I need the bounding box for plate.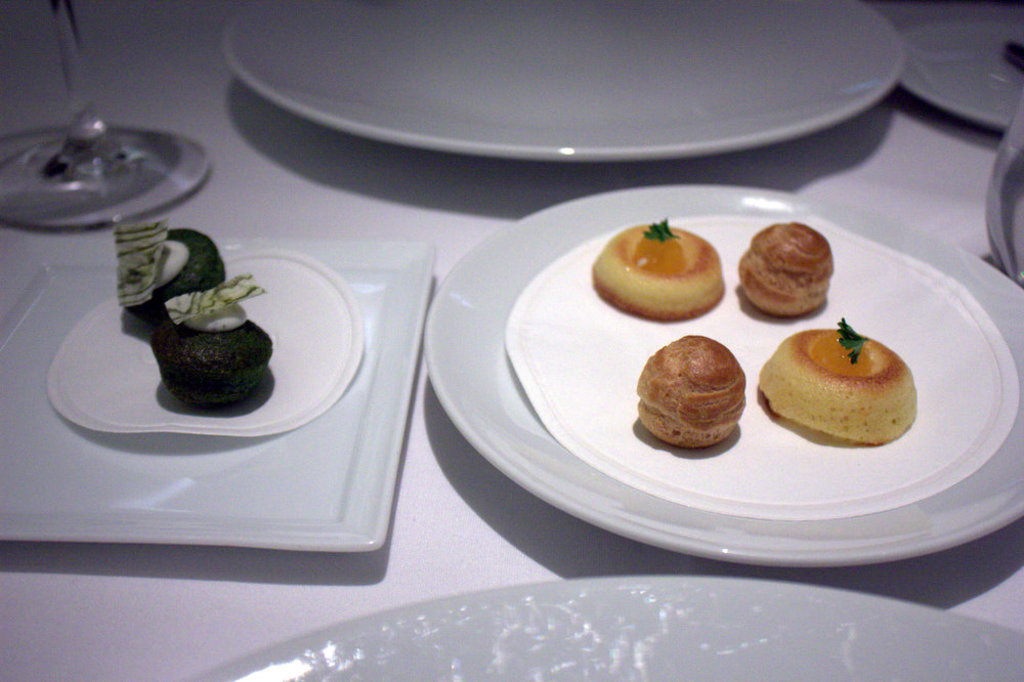
Here it is: (left=189, top=576, right=1023, bottom=681).
